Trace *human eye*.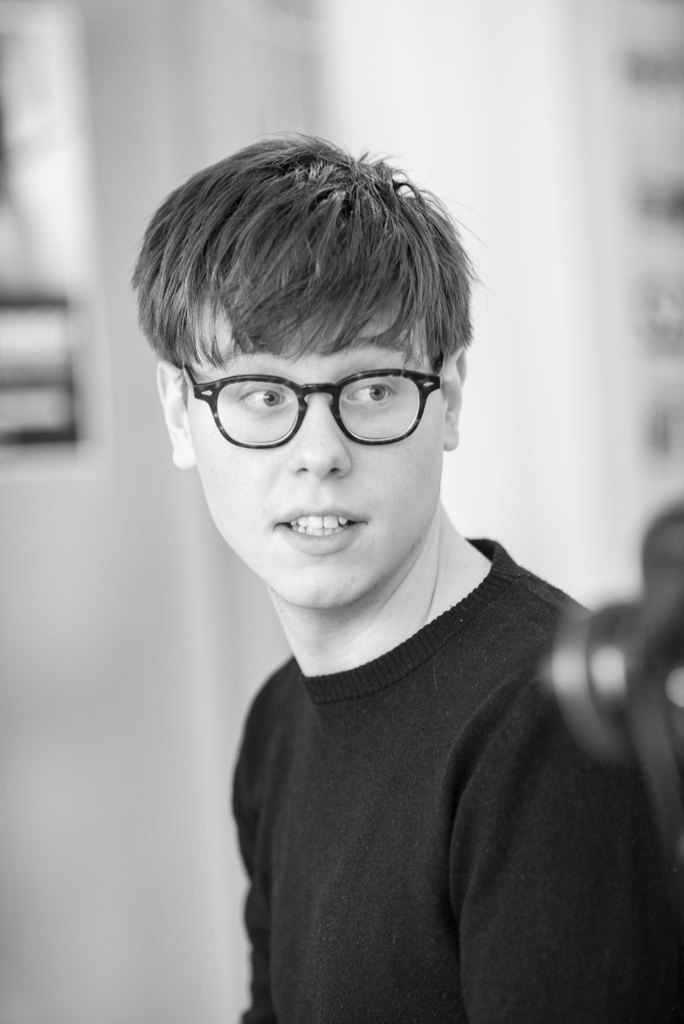
Traced to 339, 377, 401, 406.
